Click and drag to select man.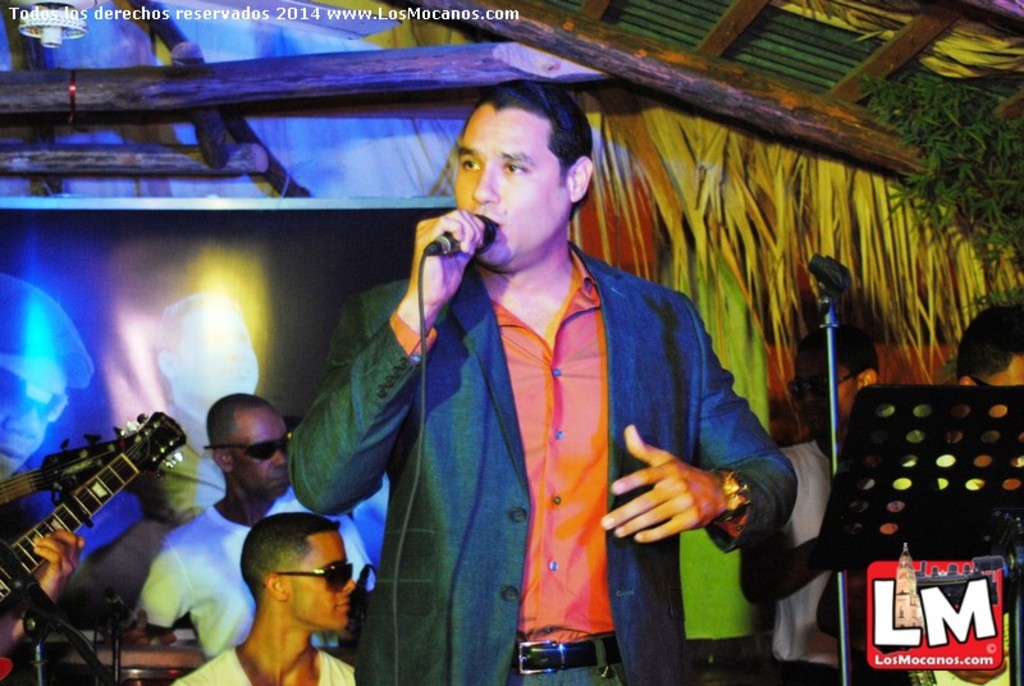
Selection: [283,108,767,655].
